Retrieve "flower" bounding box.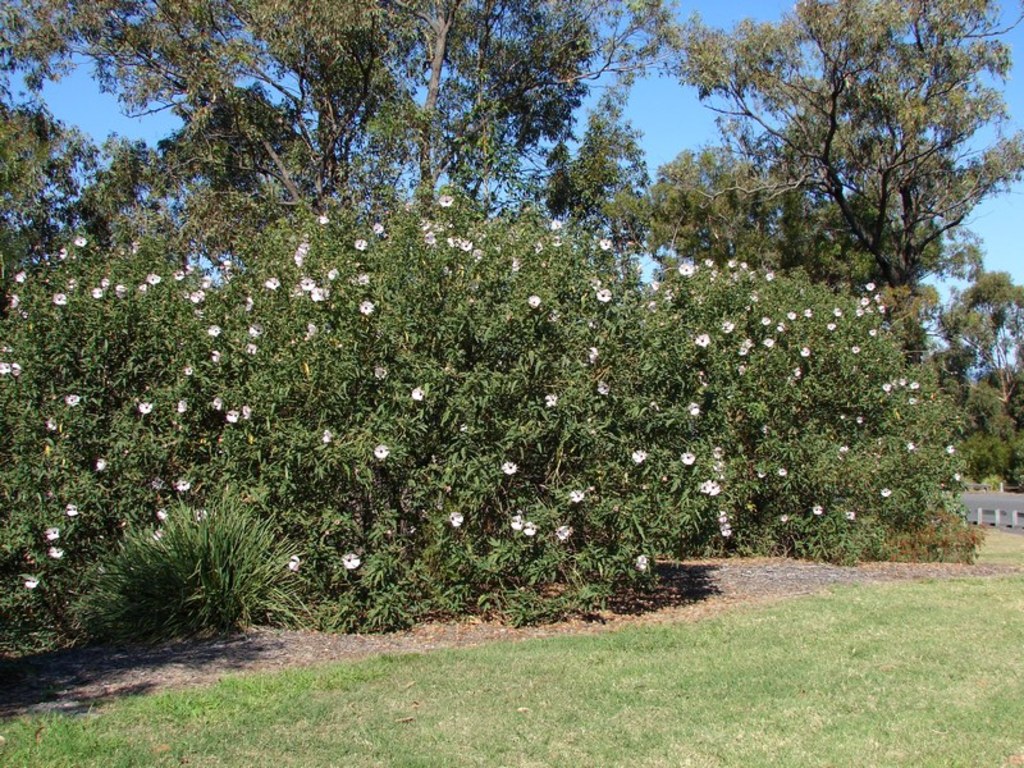
Bounding box: [947, 468, 965, 486].
